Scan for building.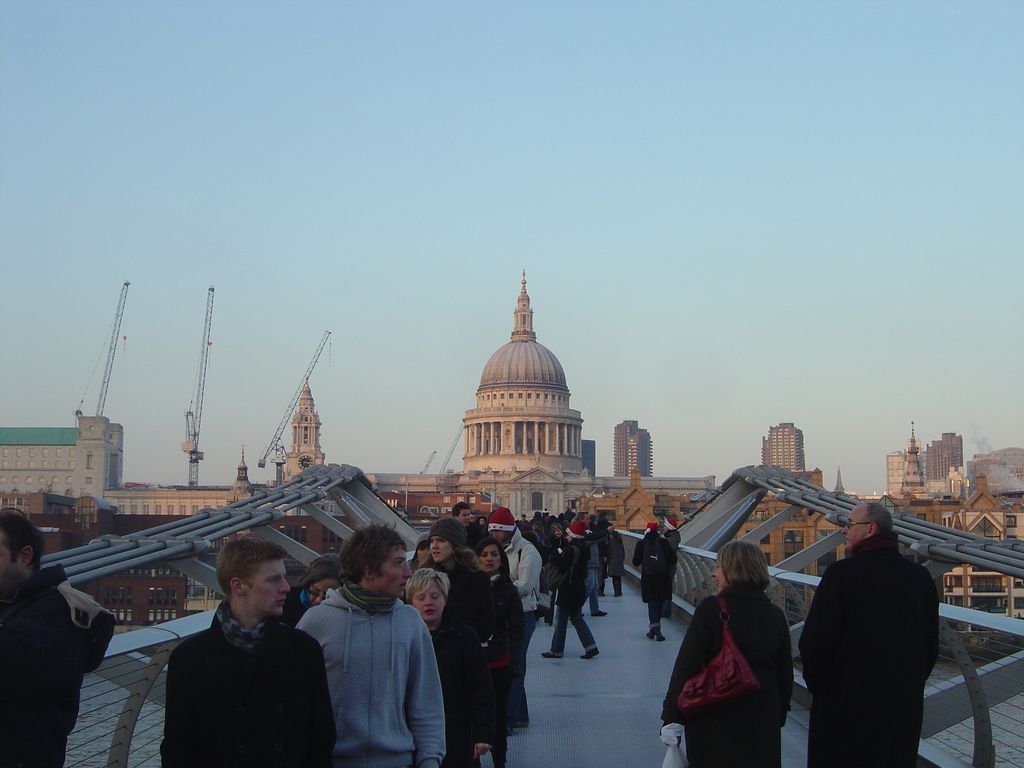
Scan result: (878, 441, 922, 494).
